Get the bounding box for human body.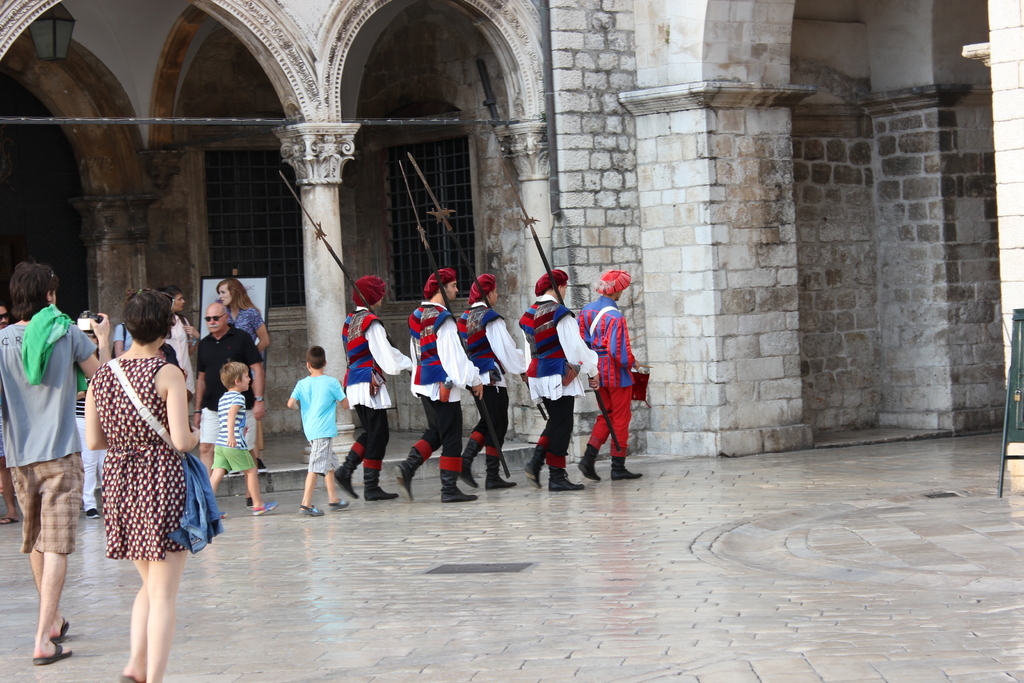
(x1=578, y1=299, x2=643, y2=477).
